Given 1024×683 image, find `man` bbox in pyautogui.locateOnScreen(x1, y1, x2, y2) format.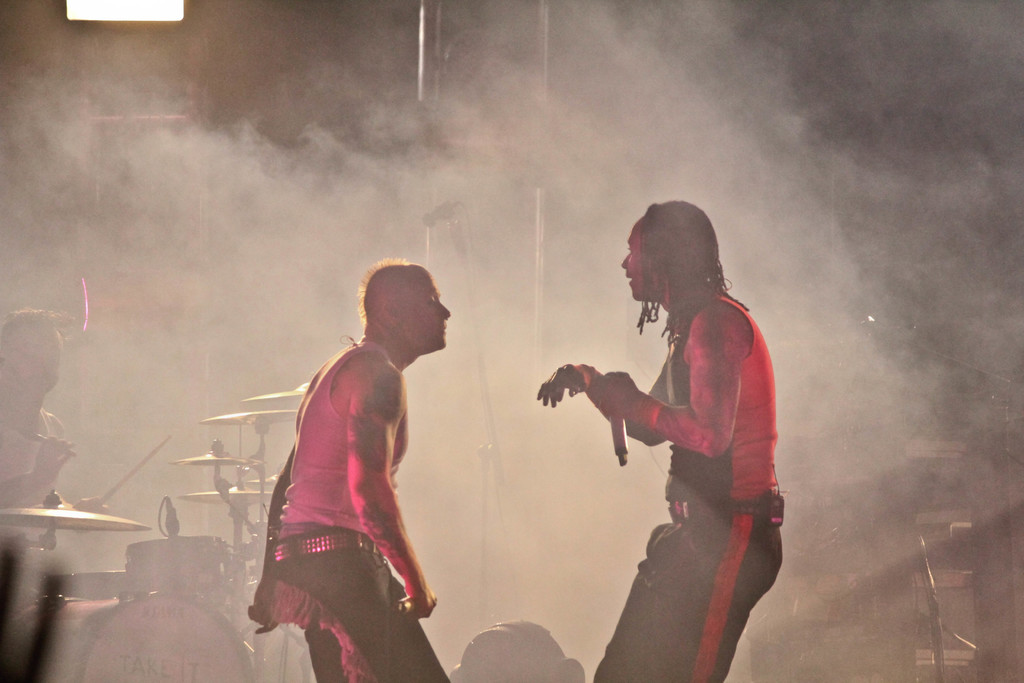
pyautogui.locateOnScreen(536, 196, 787, 682).
